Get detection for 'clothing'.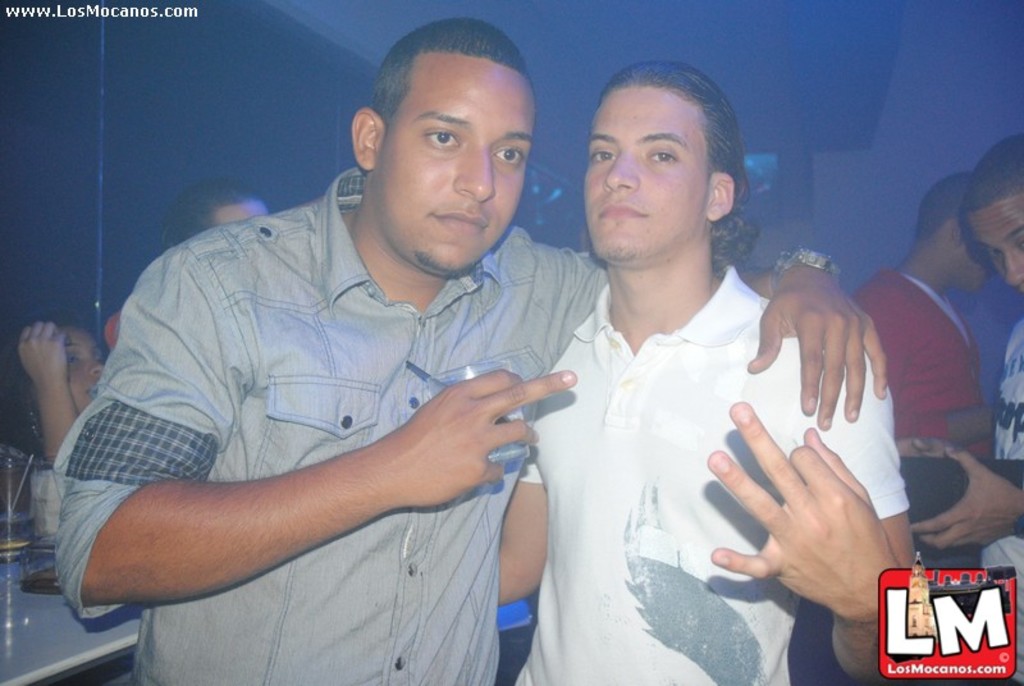
Detection: box(516, 261, 908, 685).
